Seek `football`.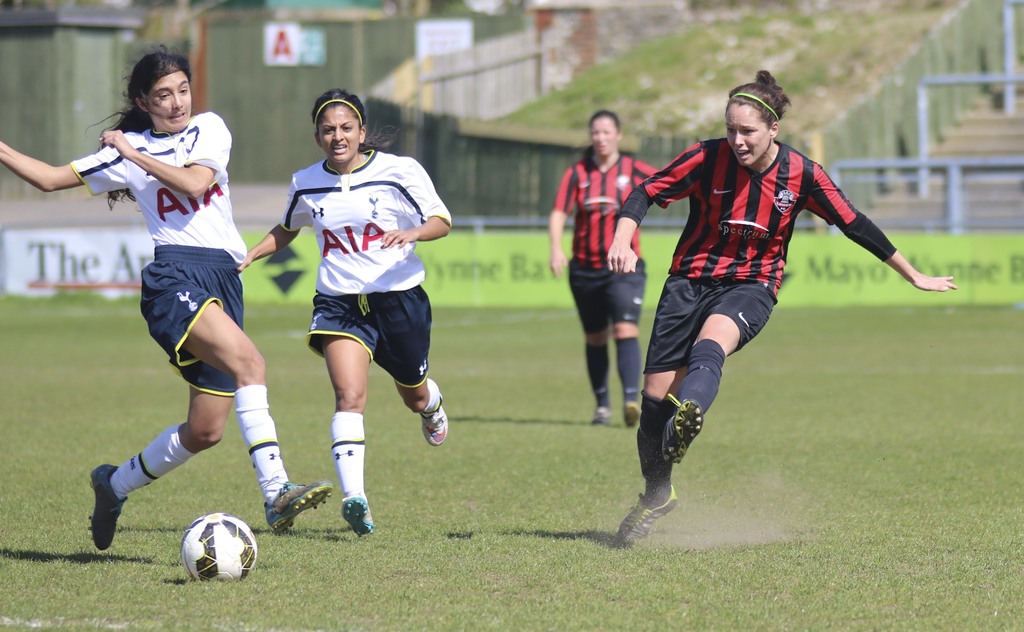
[179,511,255,581].
